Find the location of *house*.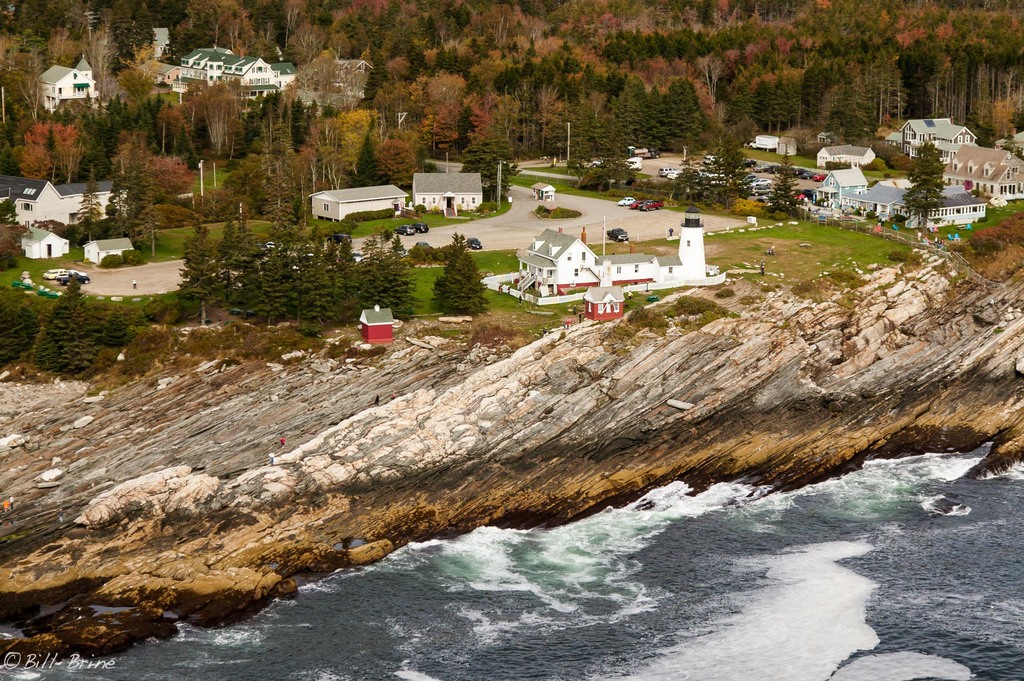
Location: (left=309, top=188, right=409, bottom=225).
